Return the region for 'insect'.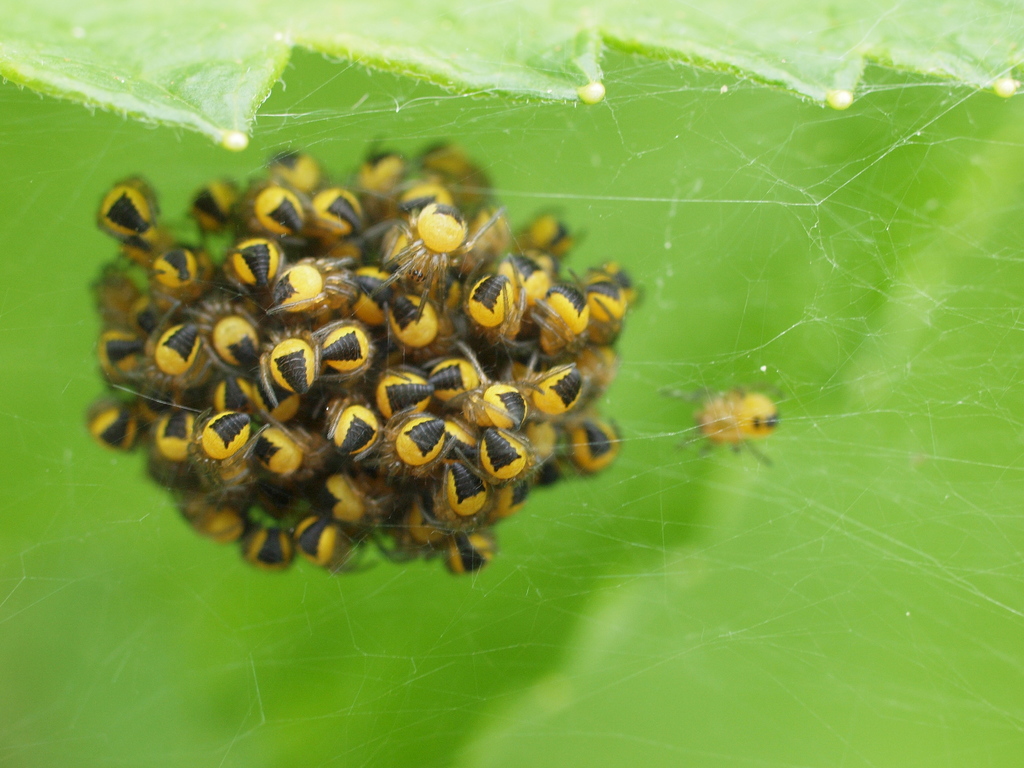
<bbox>371, 364, 431, 426</bbox>.
